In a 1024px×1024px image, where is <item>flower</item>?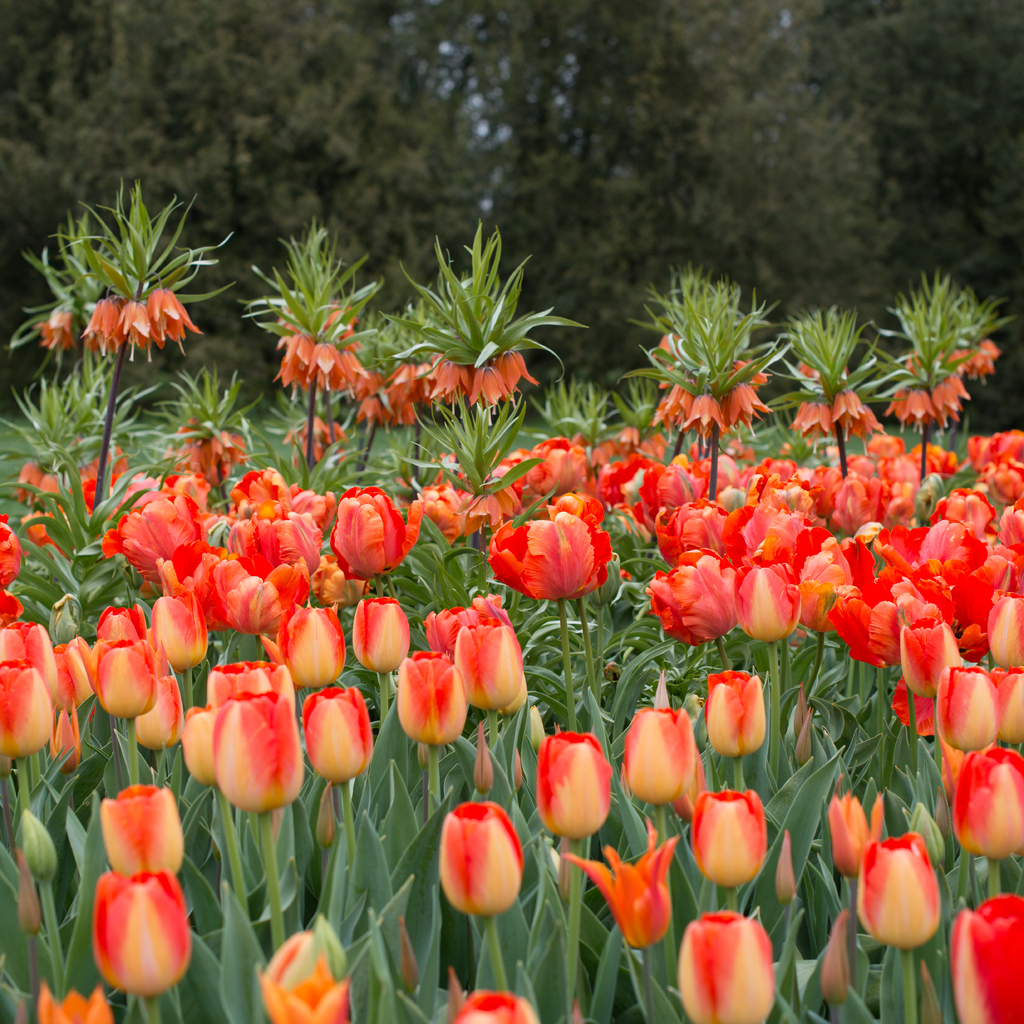
box=[353, 600, 403, 673].
